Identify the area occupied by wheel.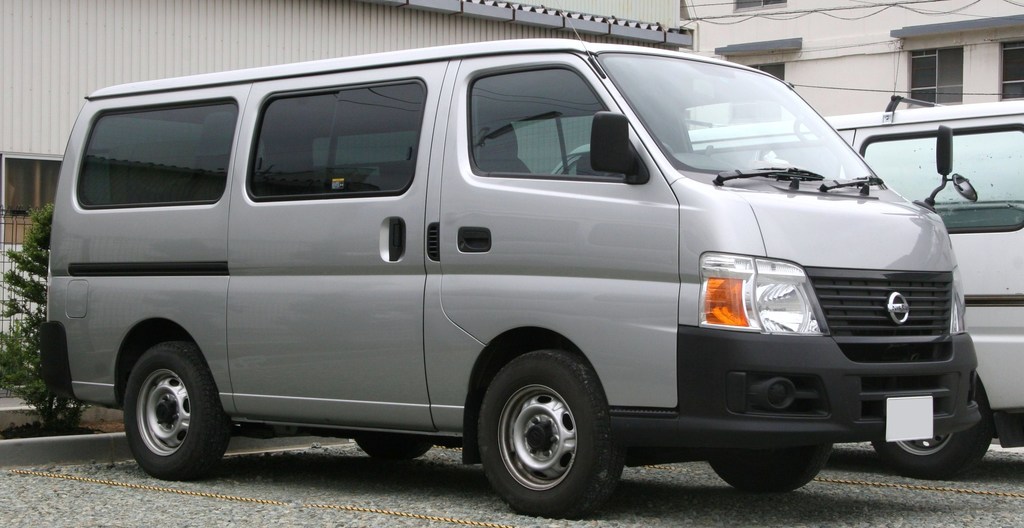
Area: locate(871, 384, 992, 481).
